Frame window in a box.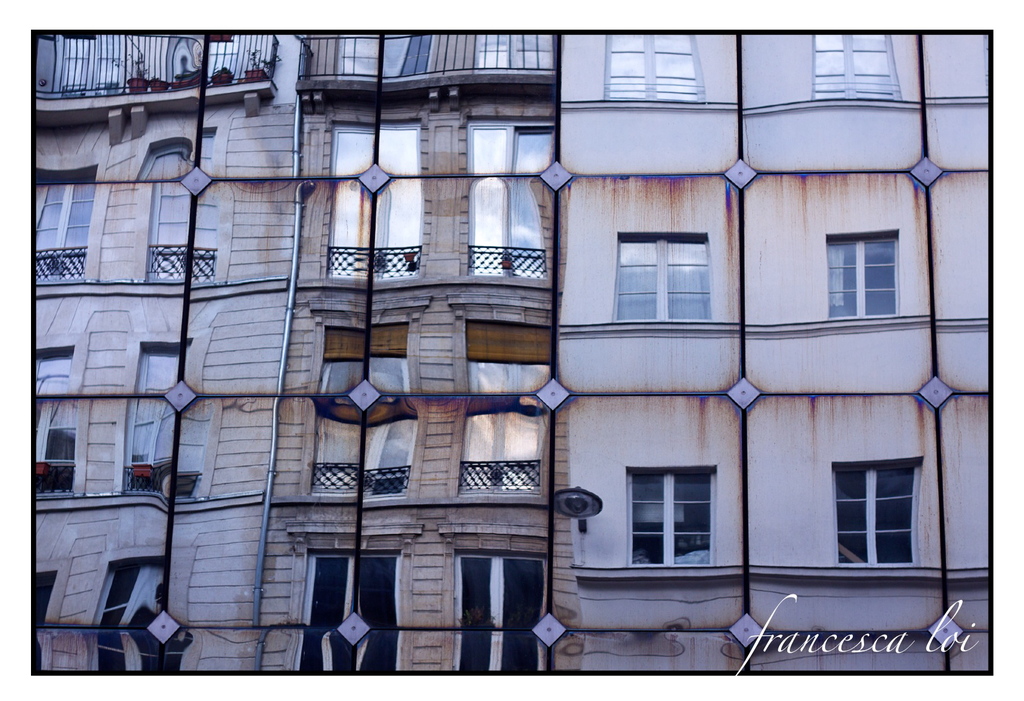
rect(806, 24, 900, 98).
